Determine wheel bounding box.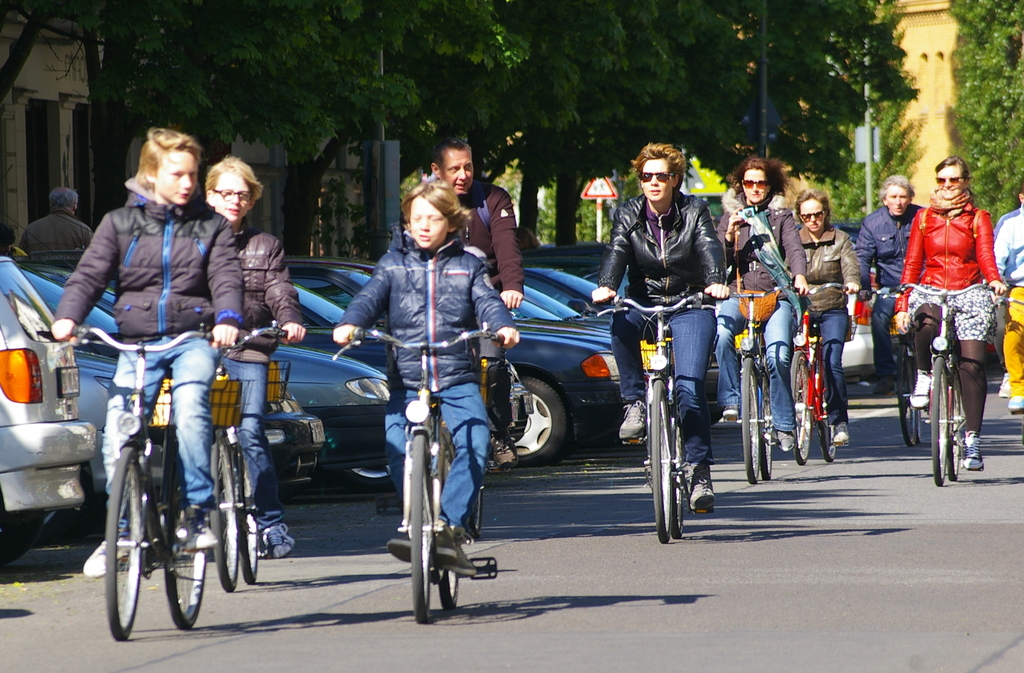
Determined: (349, 465, 399, 491).
